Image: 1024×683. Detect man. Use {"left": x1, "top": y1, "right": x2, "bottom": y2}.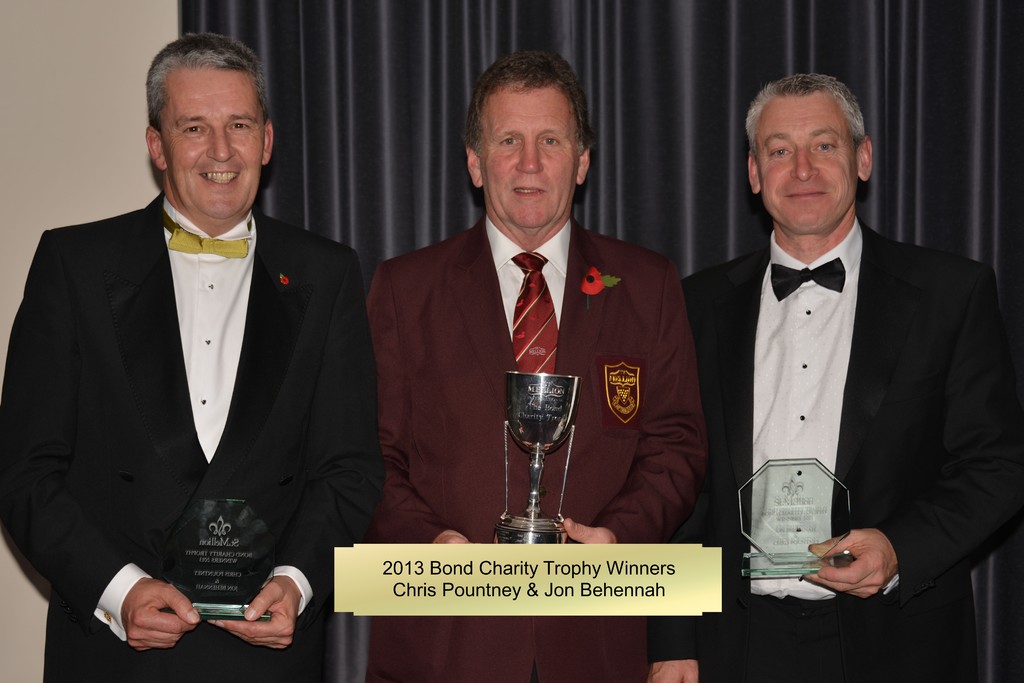
{"left": 0, "top": 33, "right": 369, "bottom": 682}.
